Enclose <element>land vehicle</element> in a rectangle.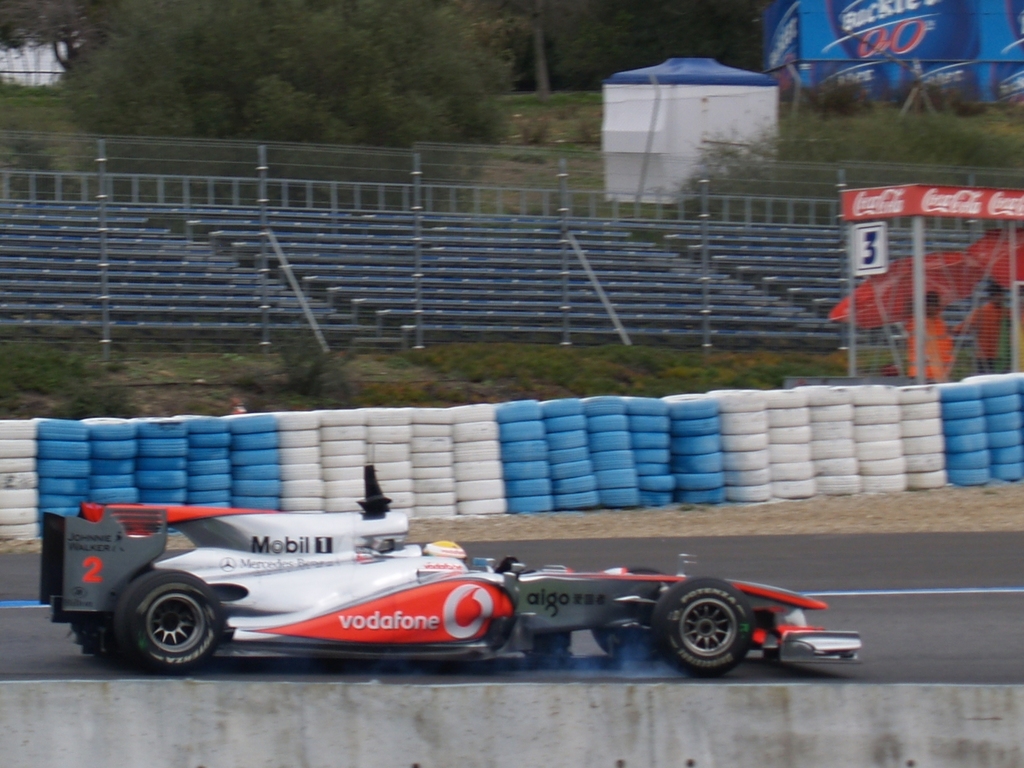
(x1=26, y1=485, x2=887, y2=686).
